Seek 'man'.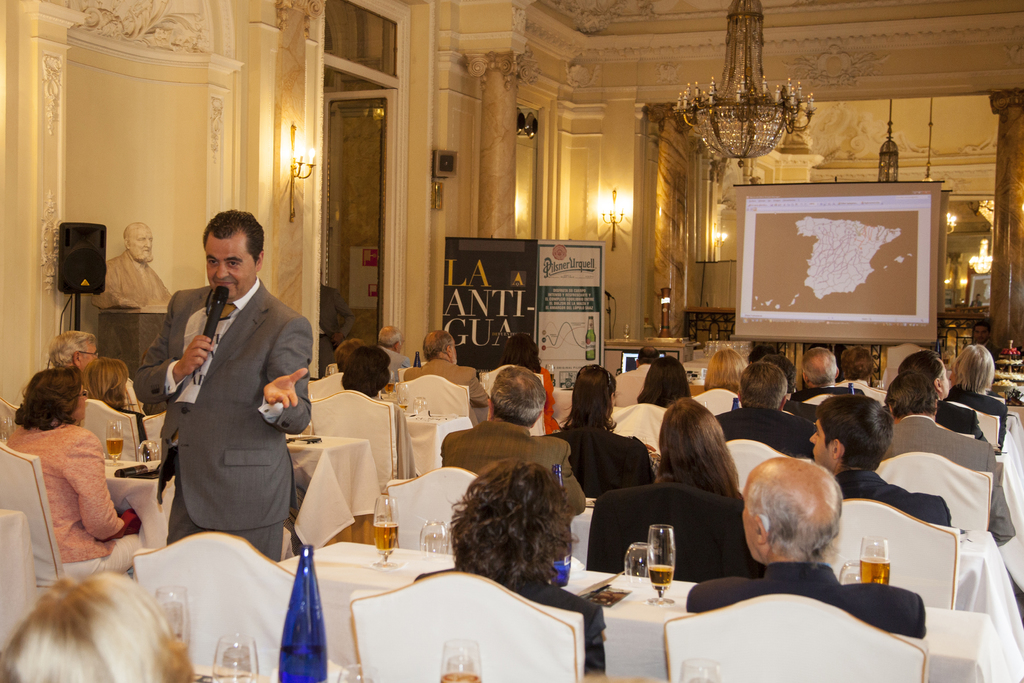
897,345,989,443.
